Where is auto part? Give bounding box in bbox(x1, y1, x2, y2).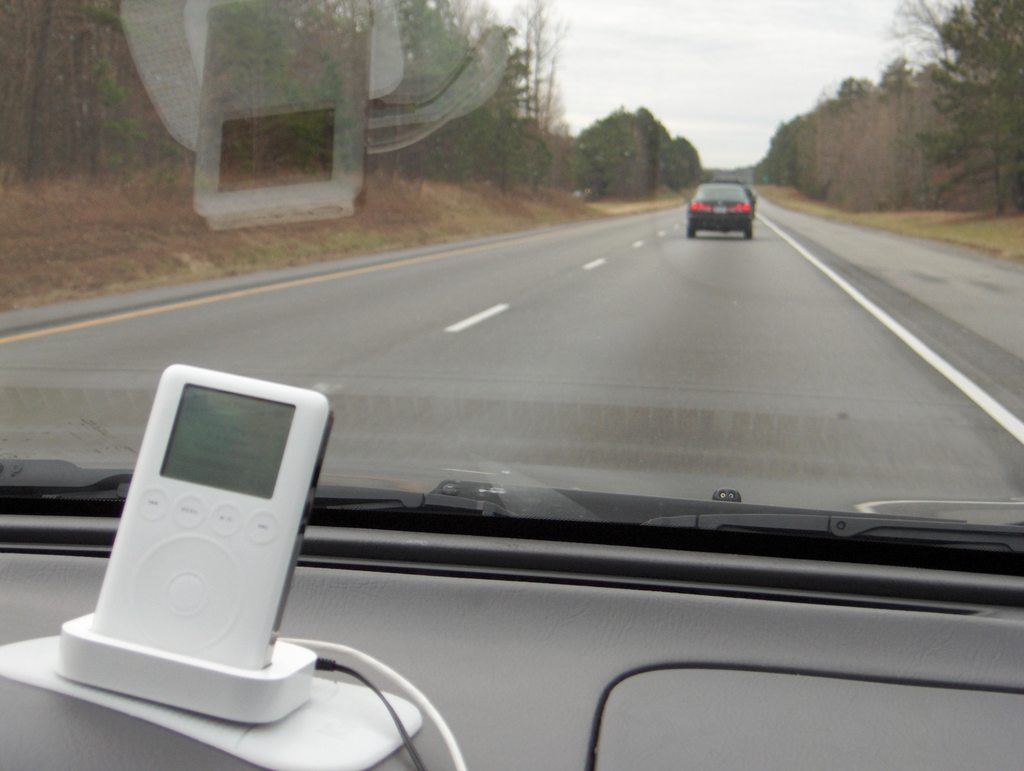
bbox(688, 199, 712, 210).
